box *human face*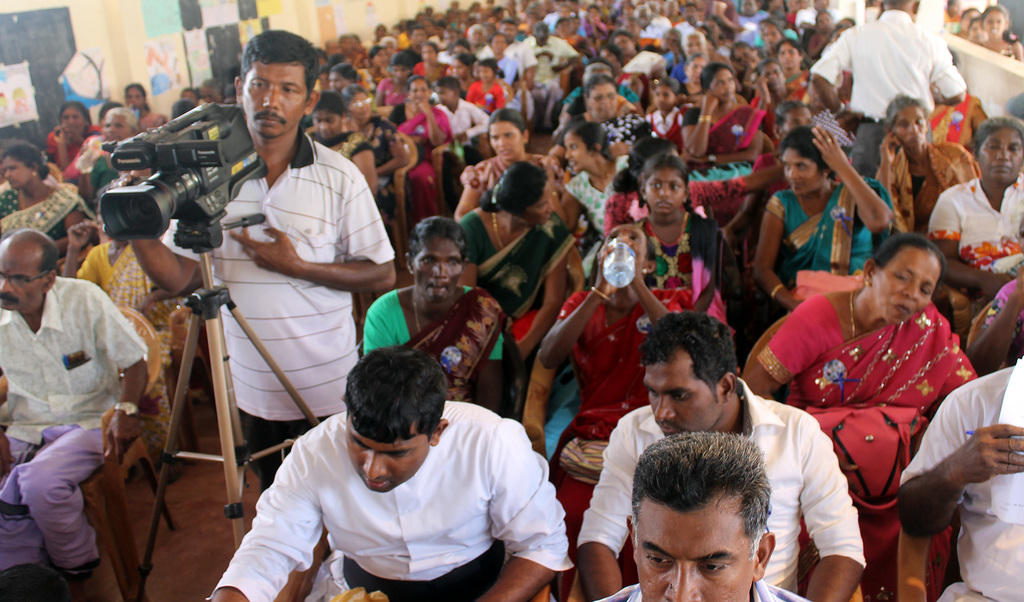
{"left": 978, "top": 129, "right": 1023, "bottom": 183}
